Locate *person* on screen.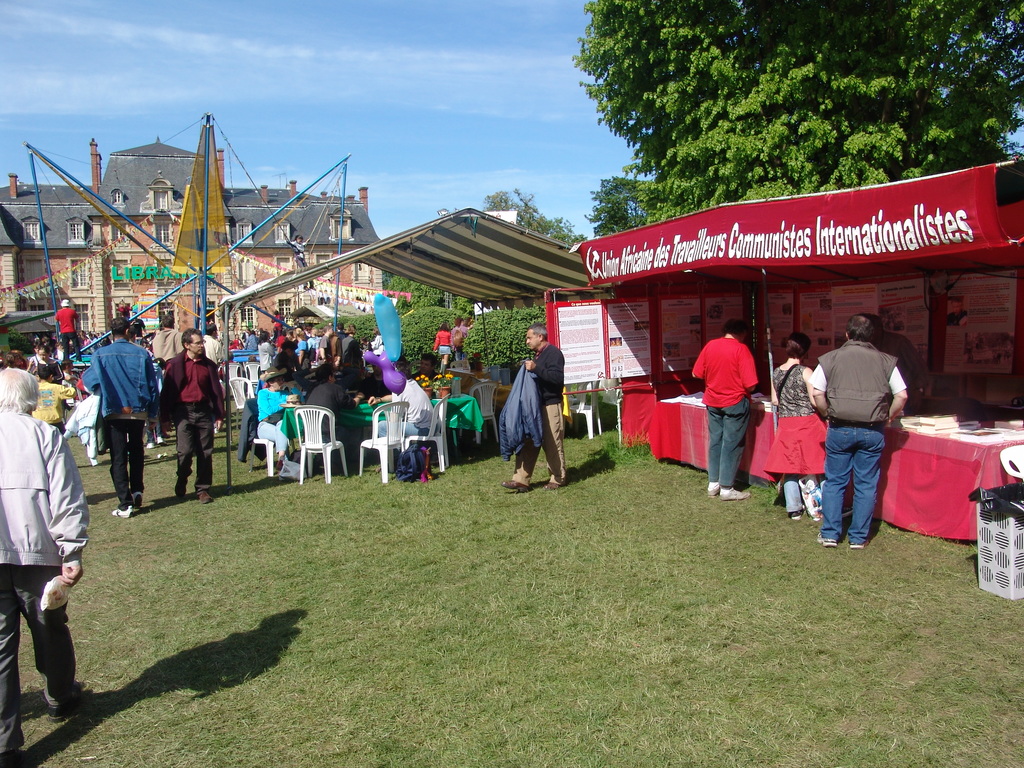
On screen at 94 315 152 511.
